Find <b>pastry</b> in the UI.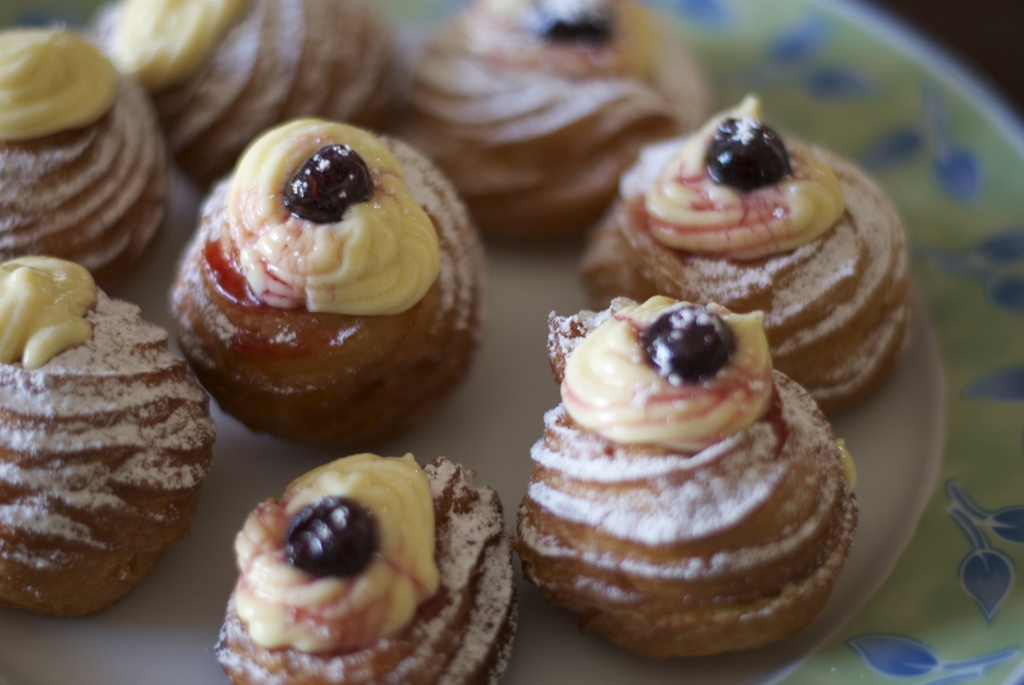
UI element at BBox(584, 90, 910, 418).
